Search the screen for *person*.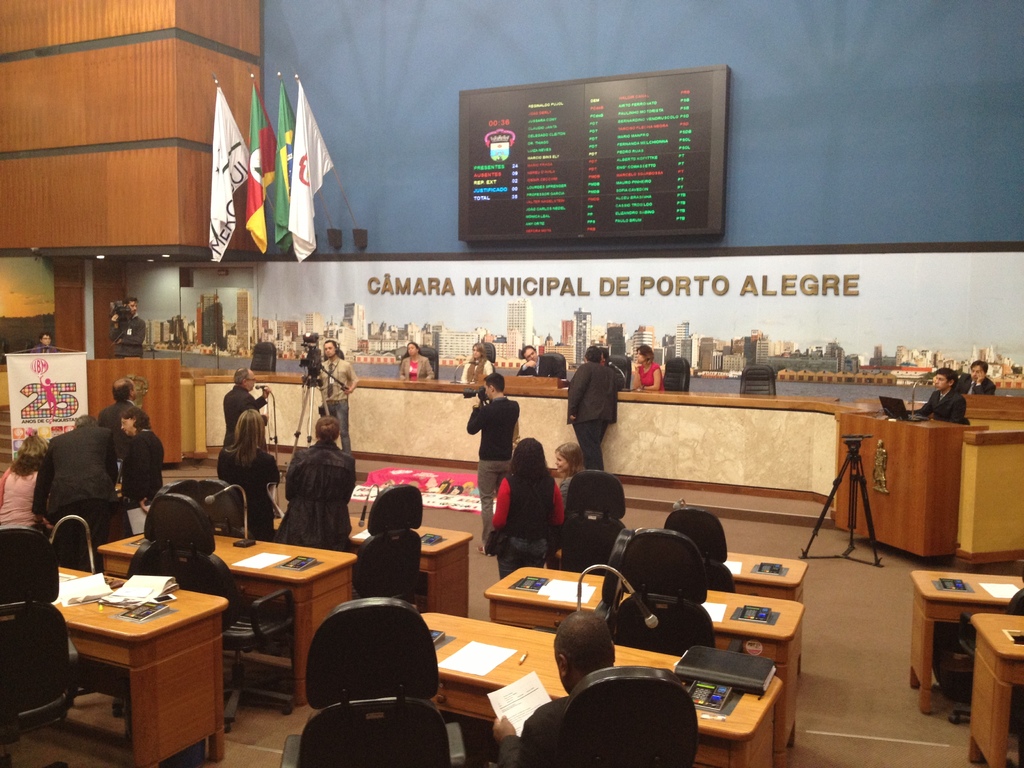
Found at rect(110, 302, 147, 360).
